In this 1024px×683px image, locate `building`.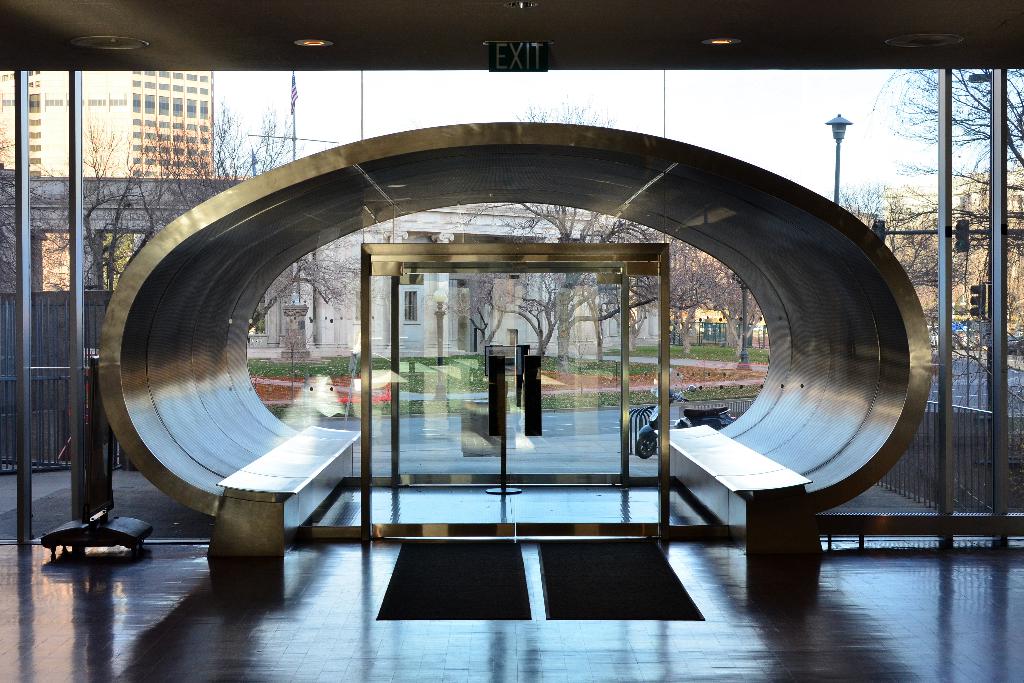
Bounding box: pyautogui.locateOnScreen(876, 172, 1023, 334).
